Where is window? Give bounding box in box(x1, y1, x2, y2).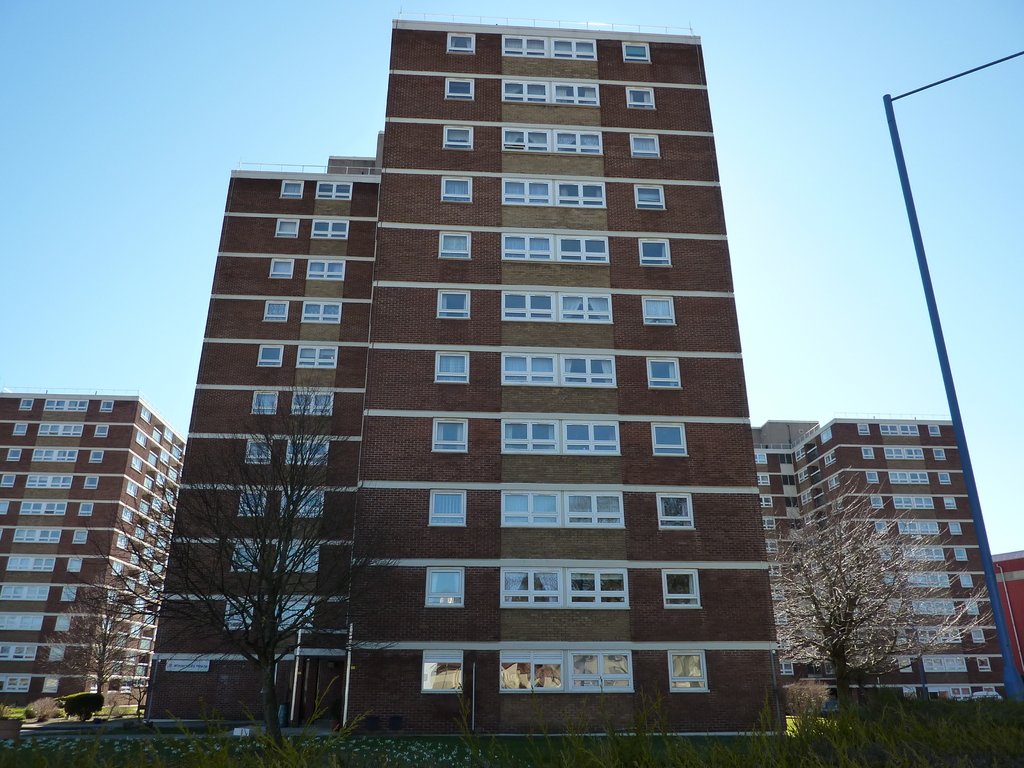
box(500, 492, 561, 523).
